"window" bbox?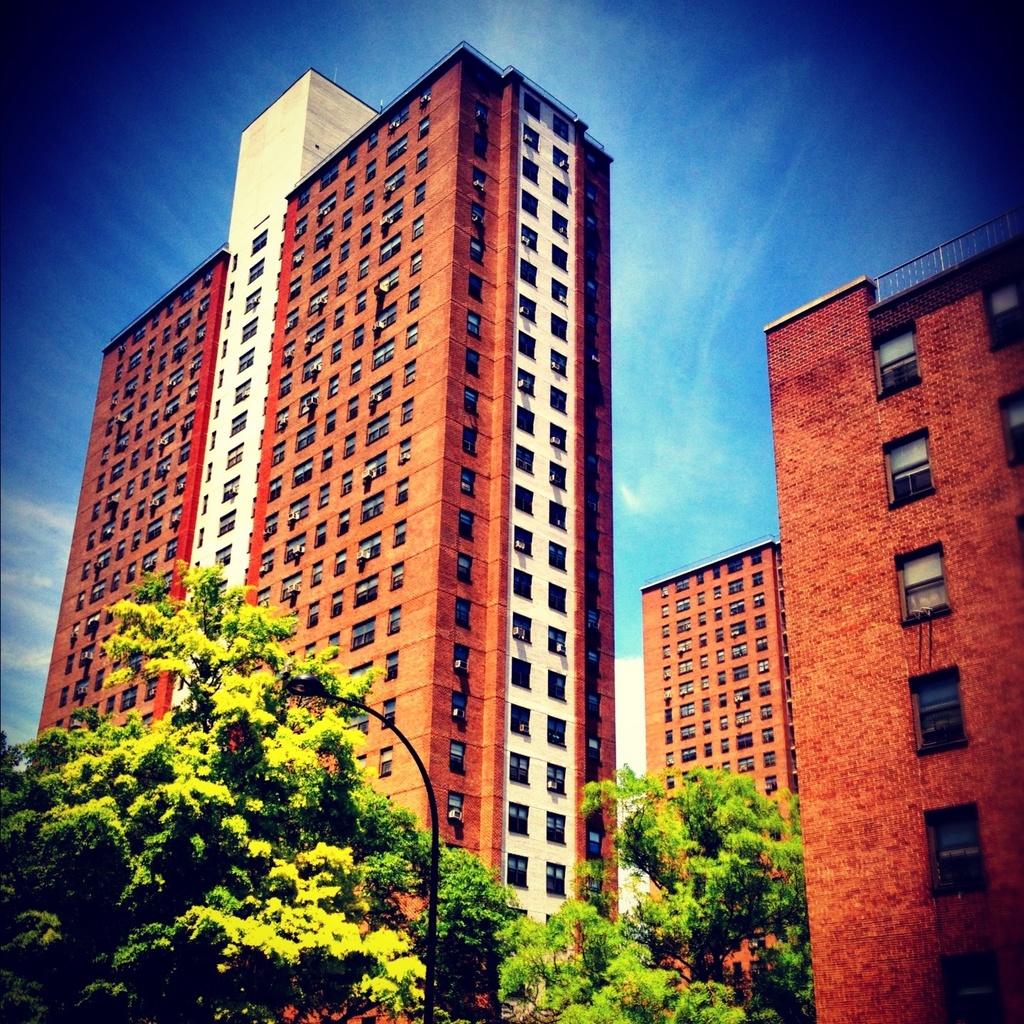
locate(416, 150, 427, 167)
